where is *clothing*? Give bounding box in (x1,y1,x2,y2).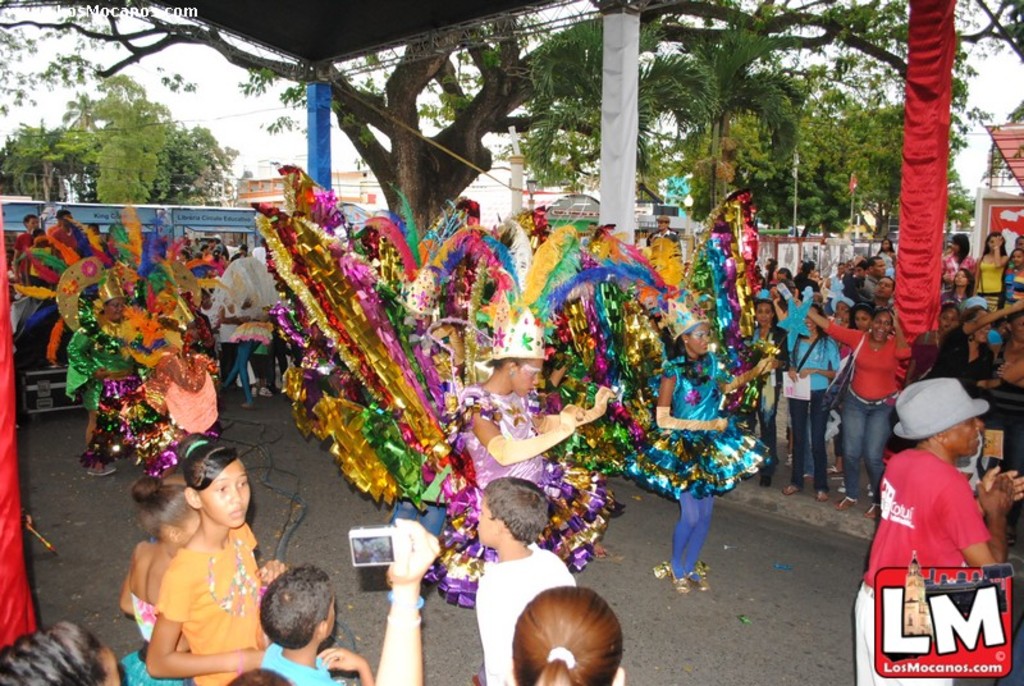
(845,381,893,499).
